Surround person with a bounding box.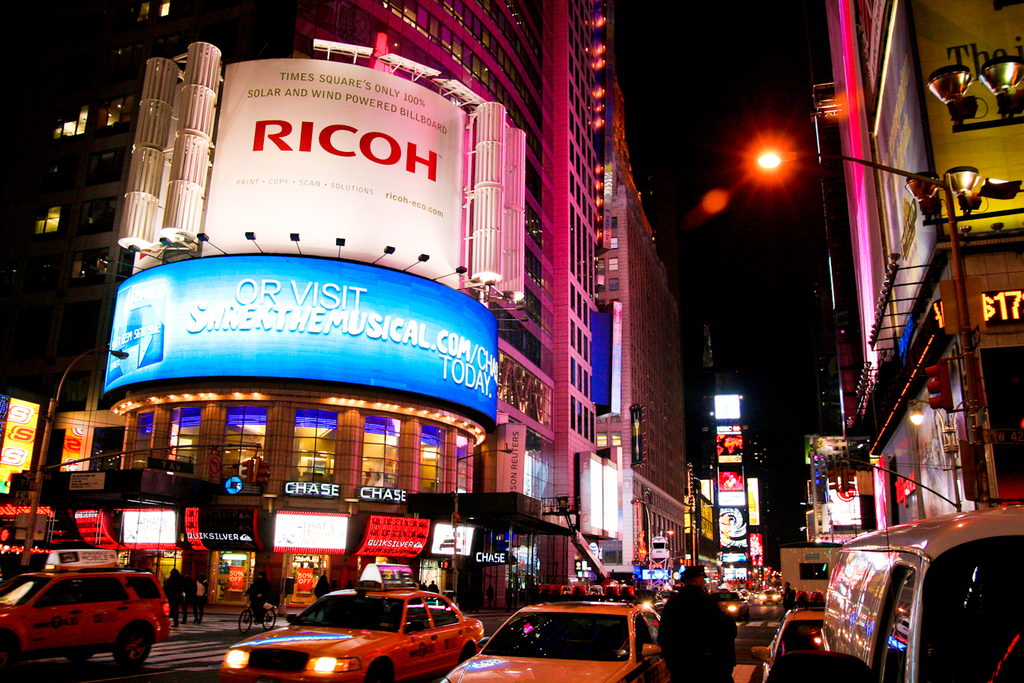
bbox=[237, 573, 271, 618].
